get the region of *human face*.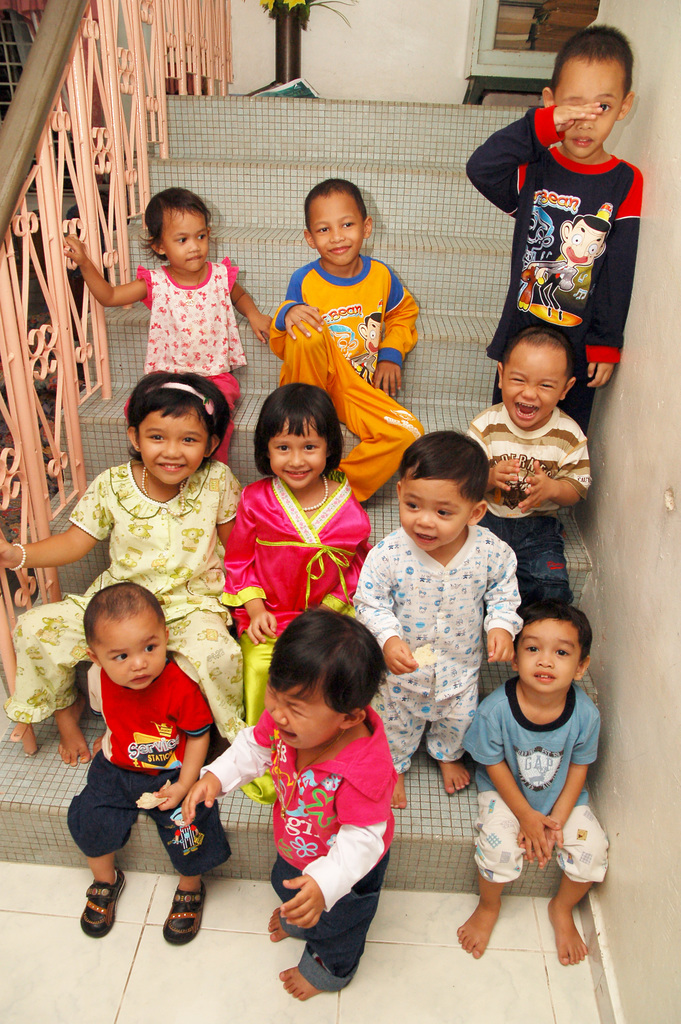
(left=265, top=416, right=325, bottom=489).
